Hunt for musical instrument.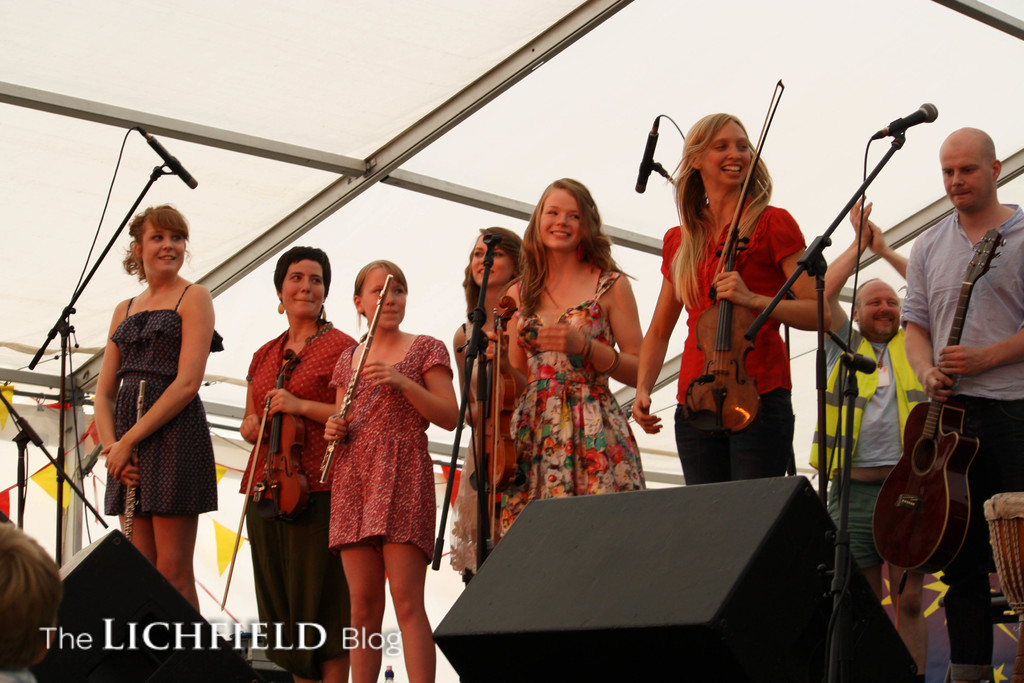
Hunted down at bbox=(877, 265, 1003, 591).
